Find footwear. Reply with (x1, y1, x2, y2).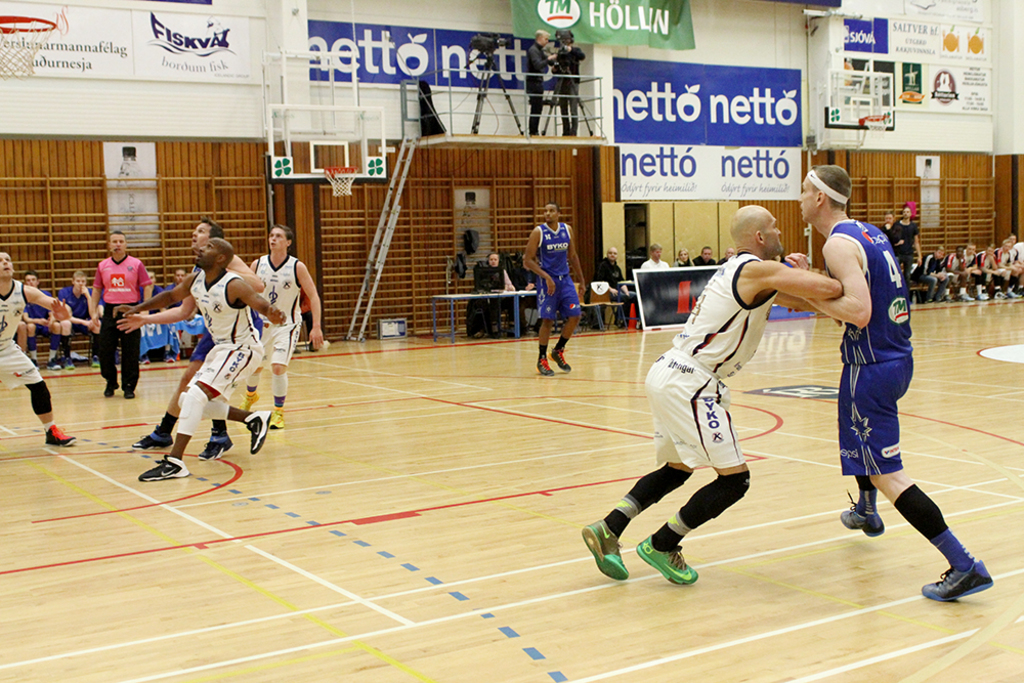
(61, 357, 74, 373).
